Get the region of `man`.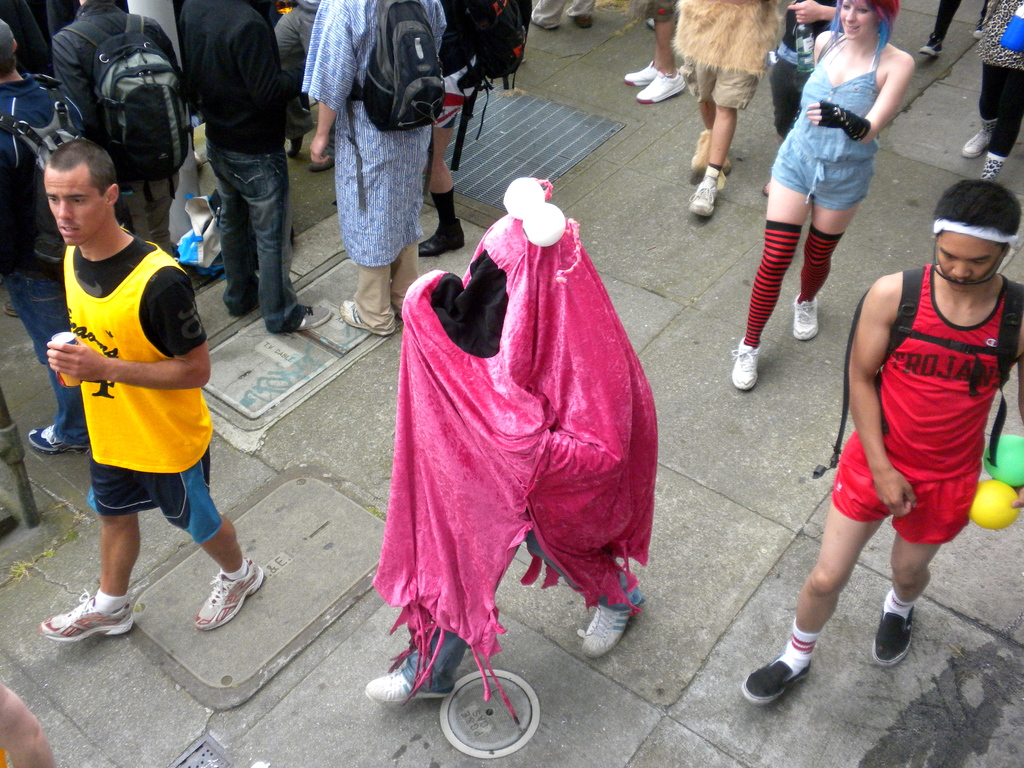
left=528, top=0, right=596, bottom=31.
